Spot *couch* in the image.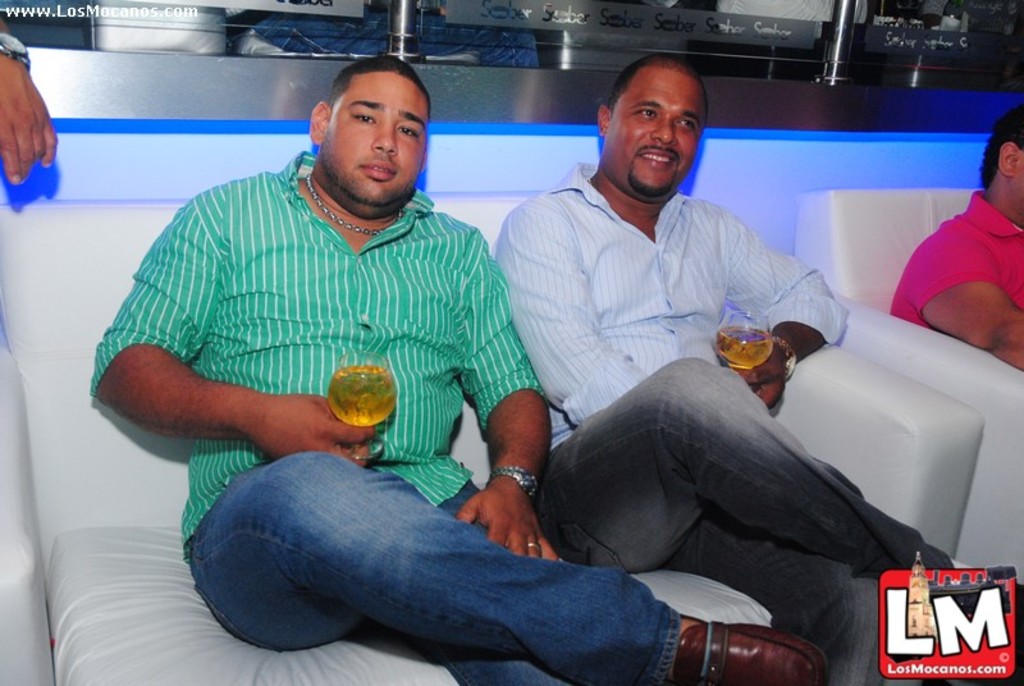
*couch* found at (0, 179, 1014, 678).
